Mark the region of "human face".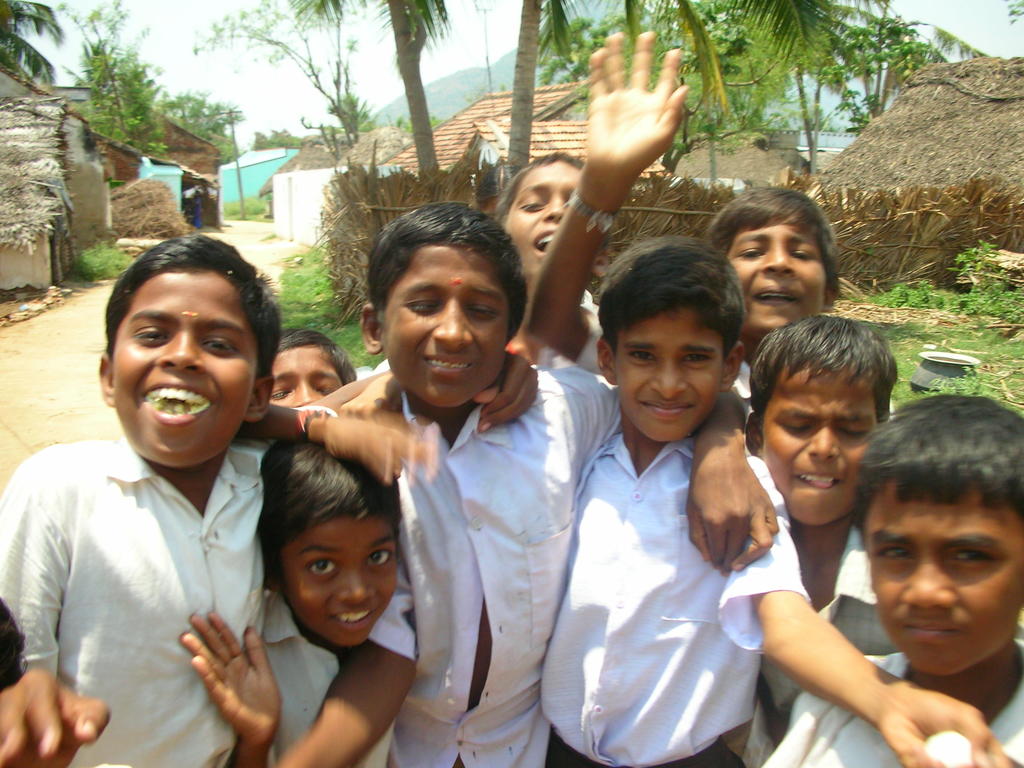
Region: (762, 364, 879, 522).
